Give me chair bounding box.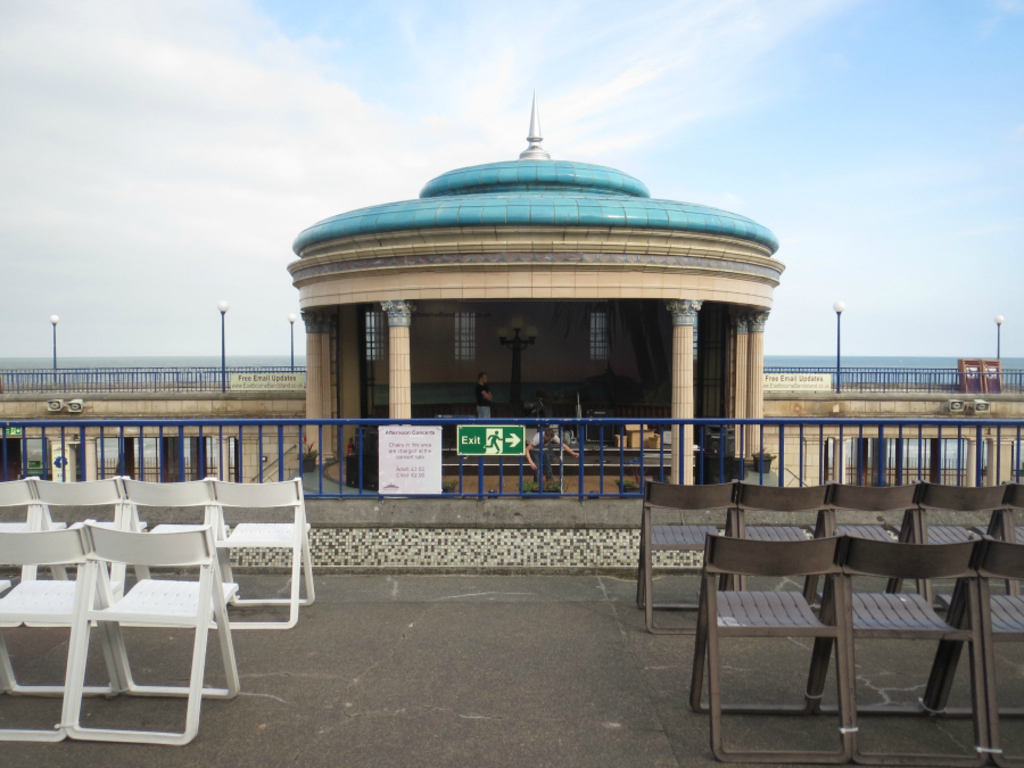
{"left": 811, "top": 536, "right": 983, "bottom": 767}.
